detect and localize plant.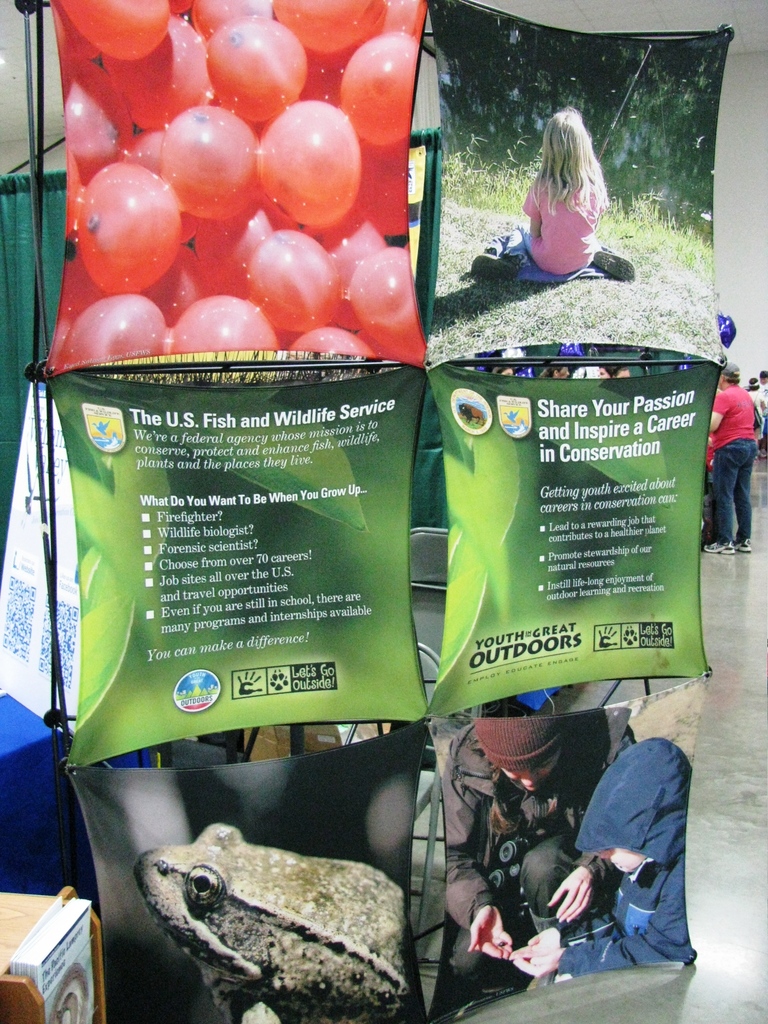
Localized at <bbox>481, 128, 534, 207</bbox>.
